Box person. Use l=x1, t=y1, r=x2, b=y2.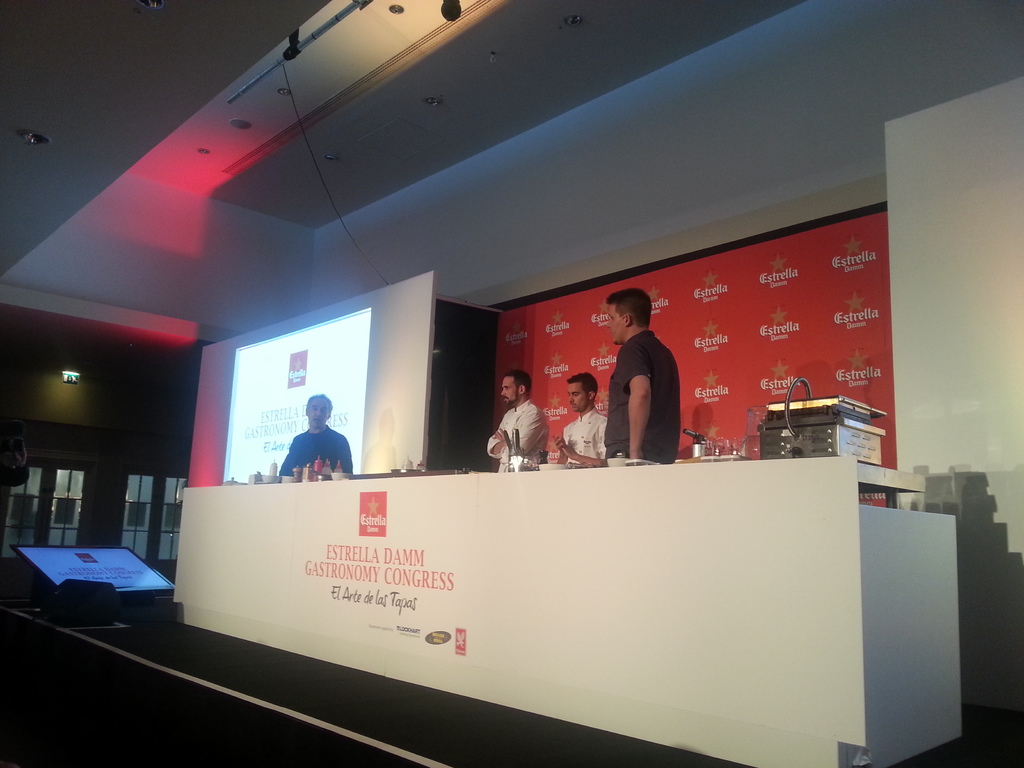
l=480, t=368, r=547, b=467.
